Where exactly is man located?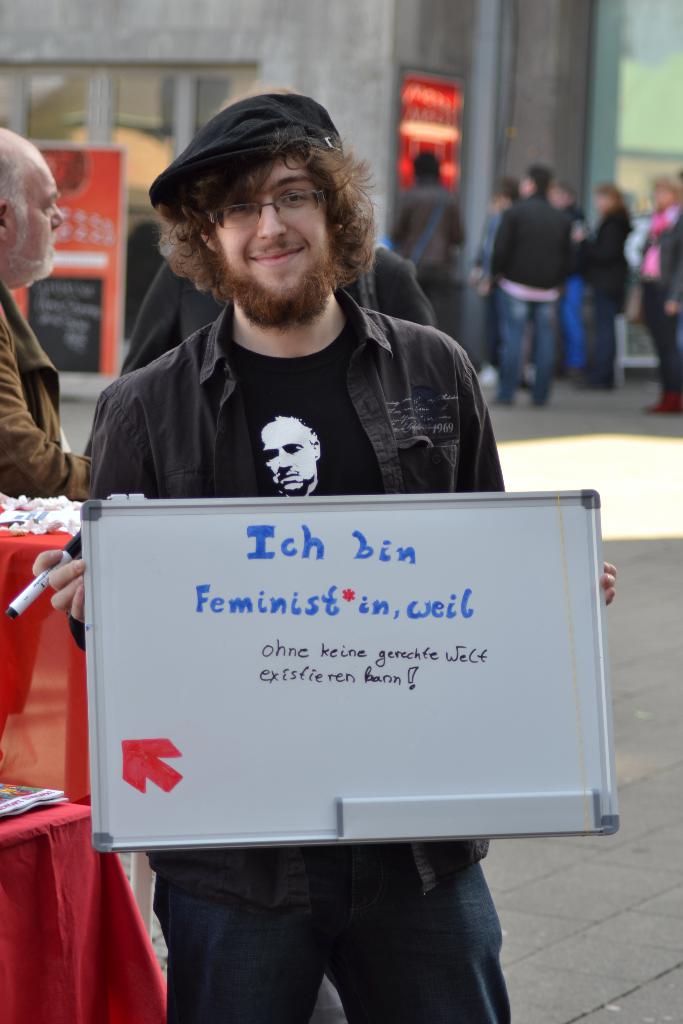
Its bounding box is box=[490, 166, 566, 407].
